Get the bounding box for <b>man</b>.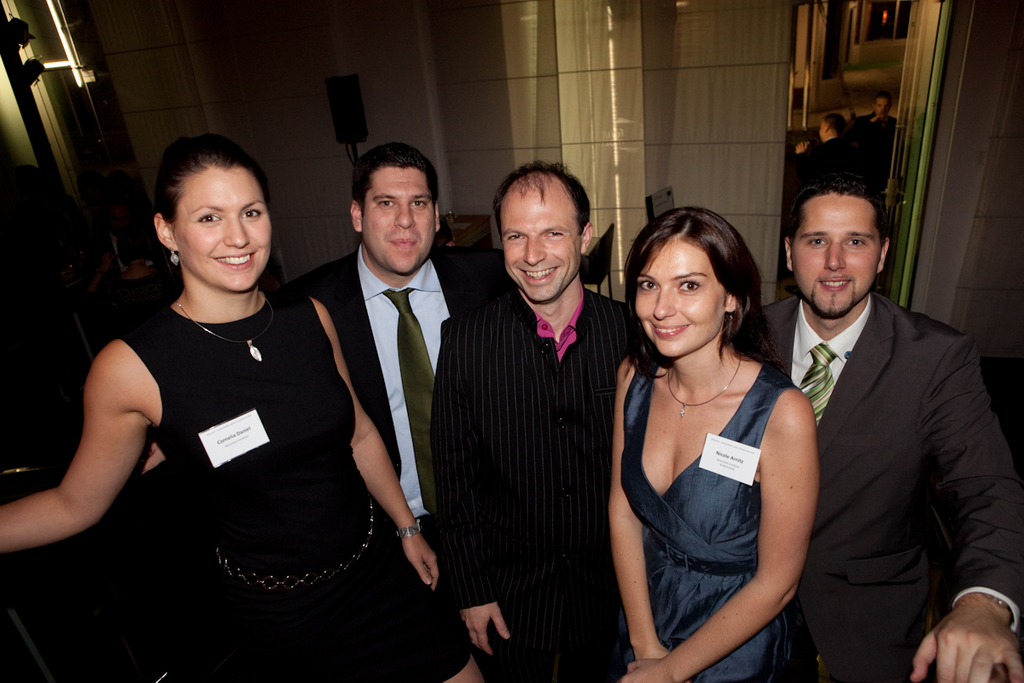
left=435, top=161, right=637, bottom=681.
